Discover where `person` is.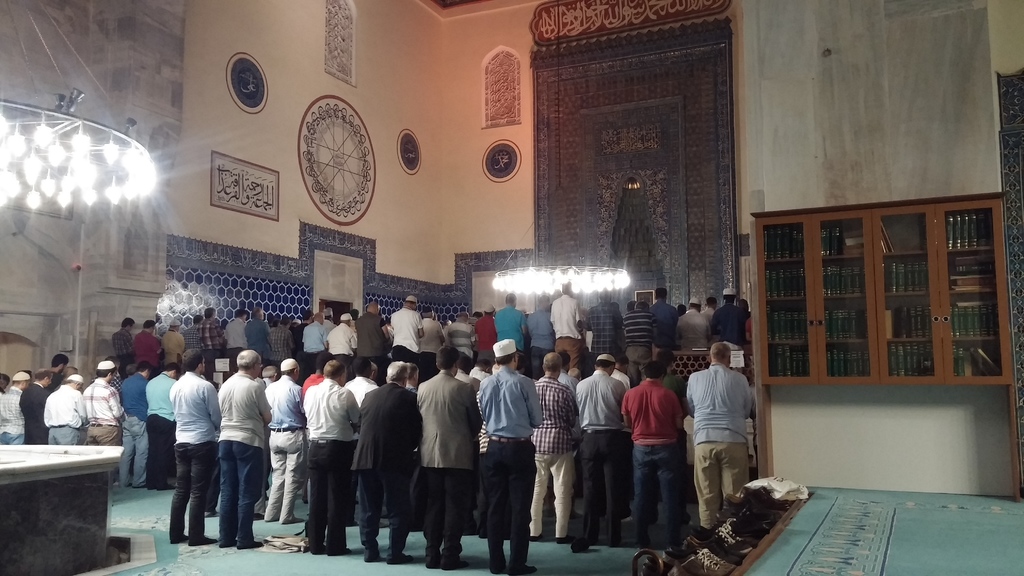
Discovered at box=[687, 340, 755, 530].
